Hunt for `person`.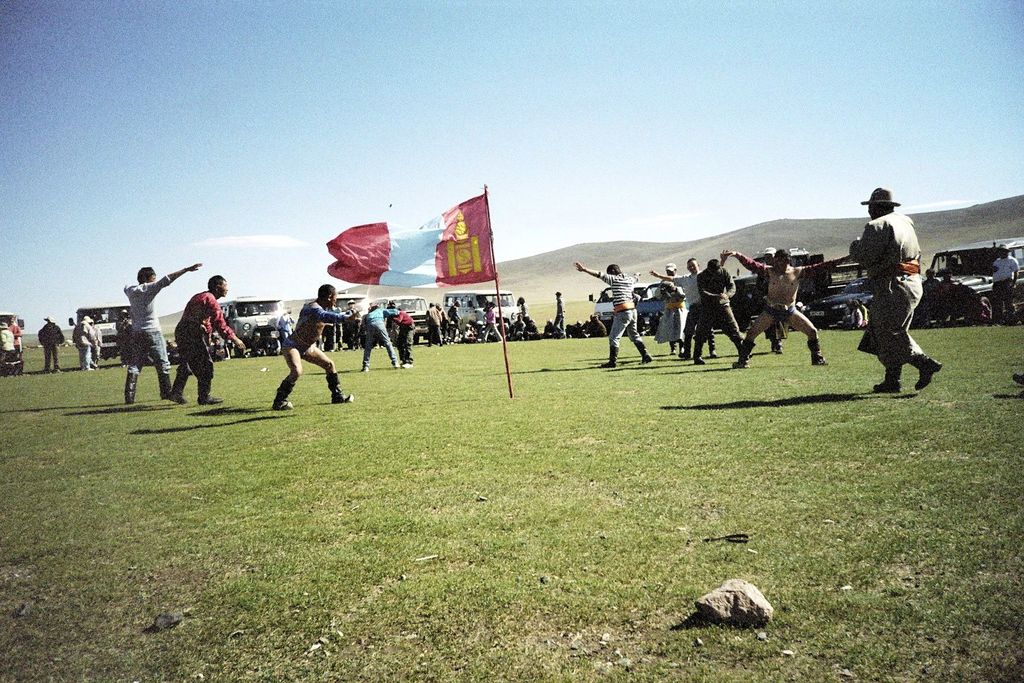
Hunted down at region(574, 258, 653, 366).
